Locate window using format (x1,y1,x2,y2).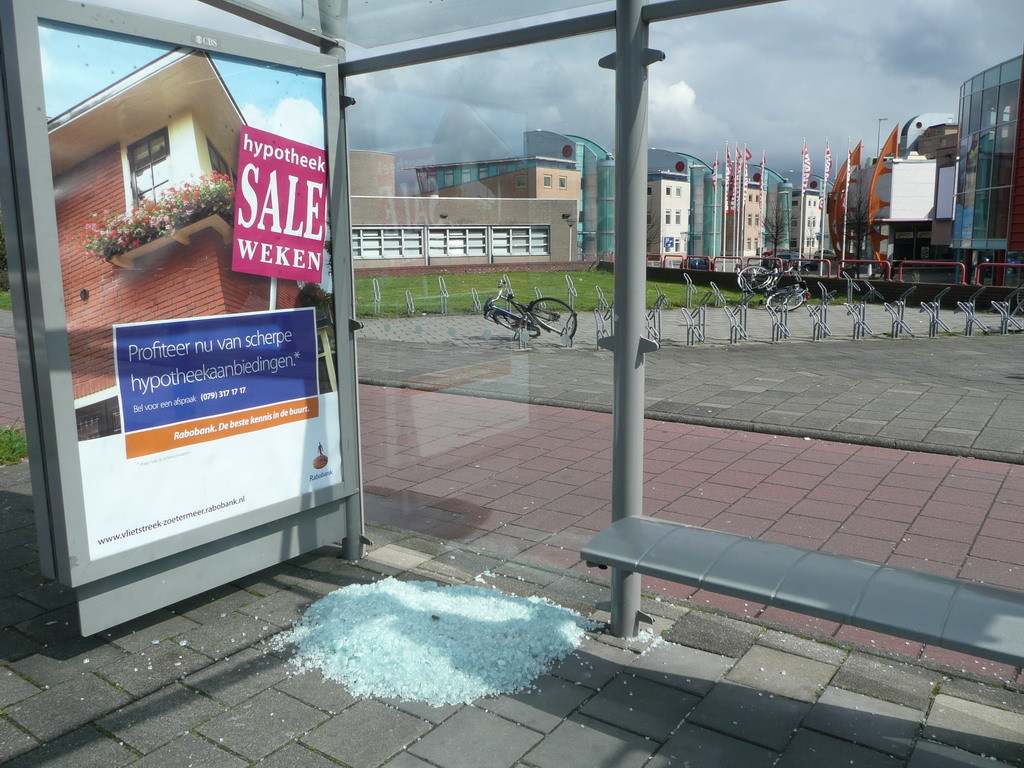
(126,132,170,224).
